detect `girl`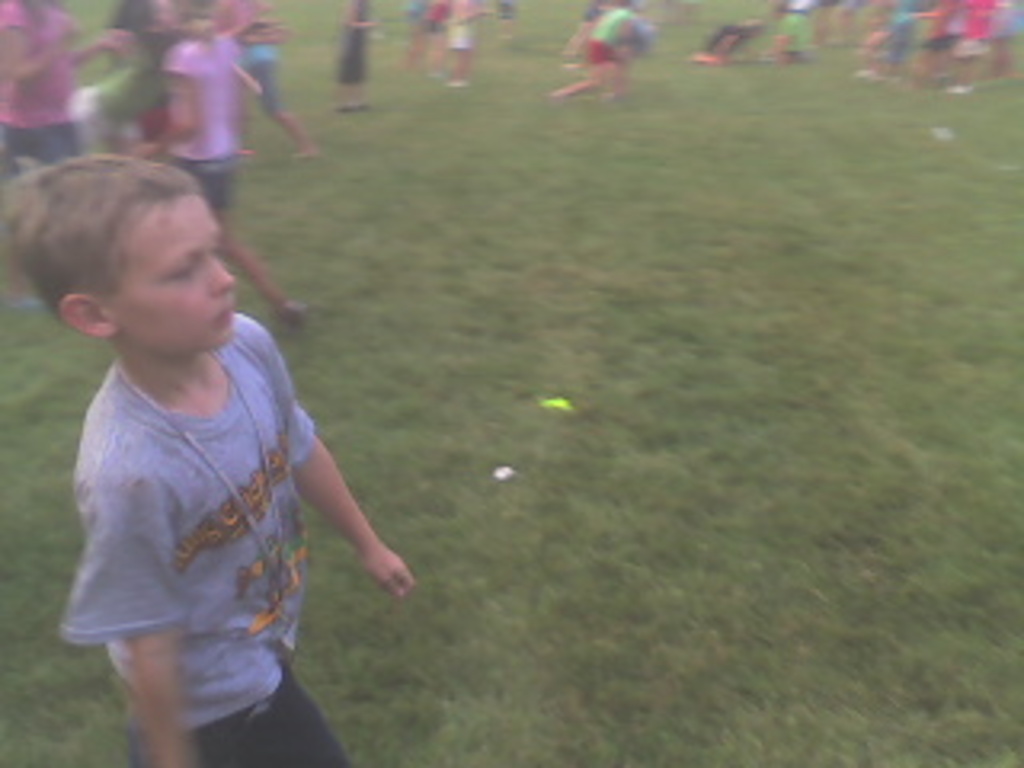
left=138, top=0, right=310, bottom=323
